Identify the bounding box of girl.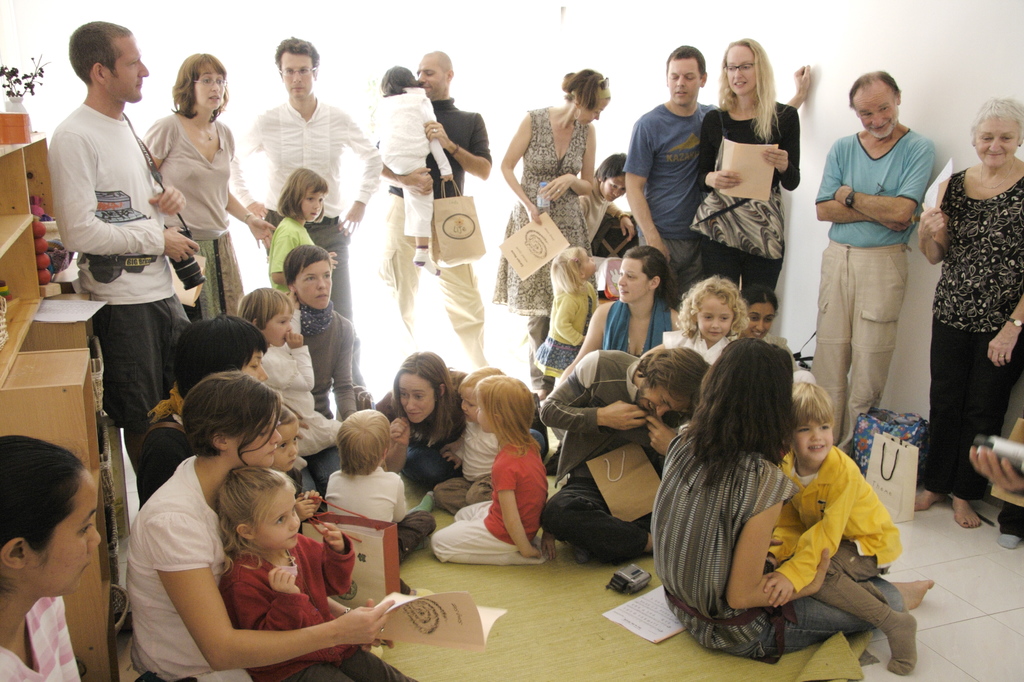
[217, 473, 419, 681].
